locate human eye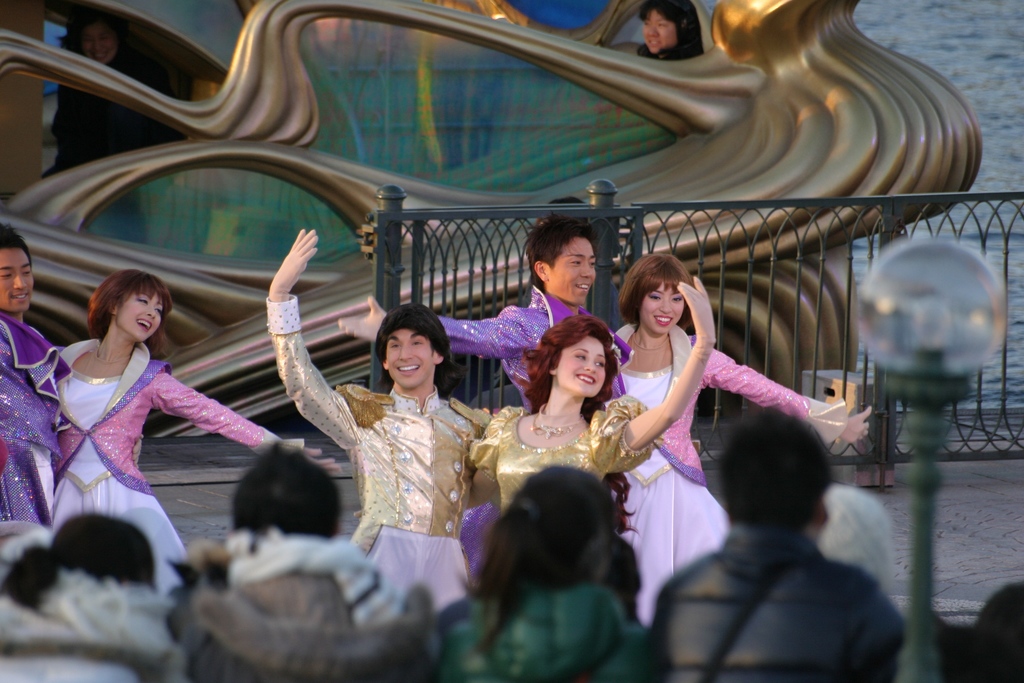
left=643, top=20, right=650, bottom=26
